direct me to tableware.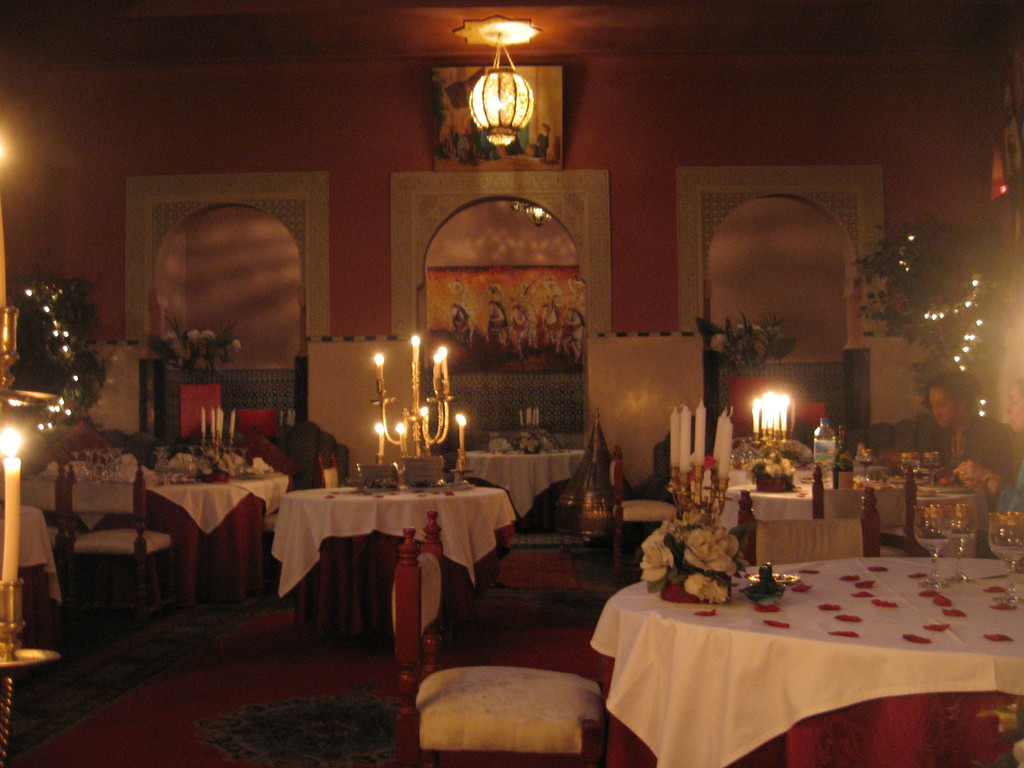
Direction: crop(744, 572, 803, 585).
